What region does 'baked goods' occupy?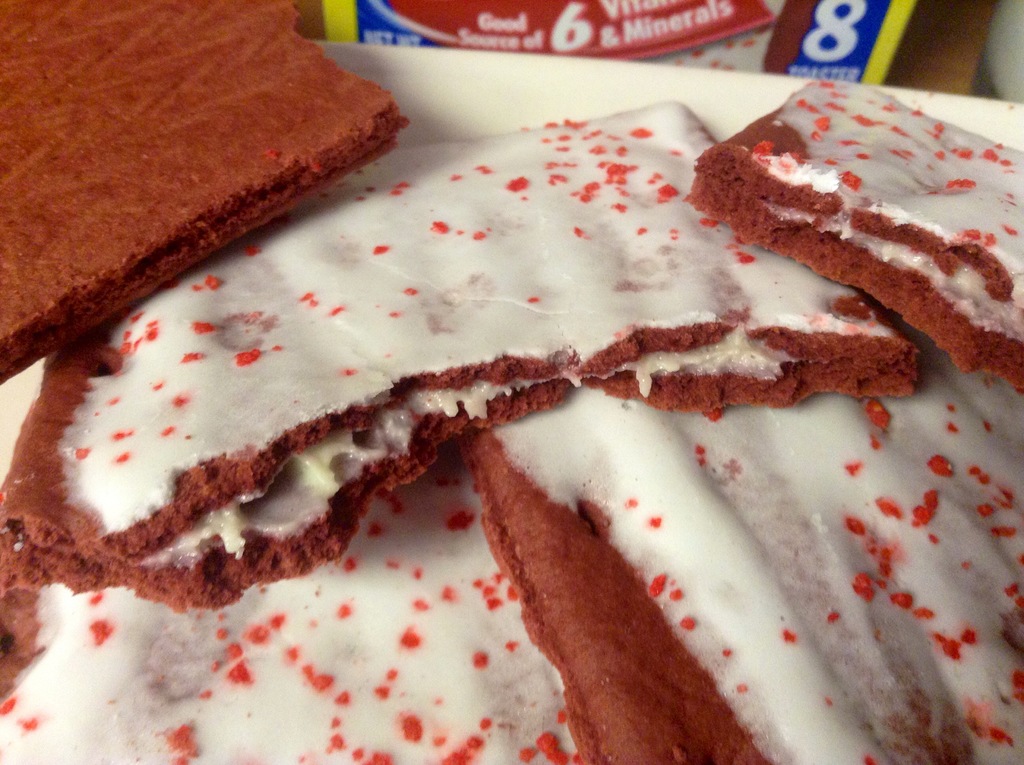
bbox=[0, 439, 580, 764].
